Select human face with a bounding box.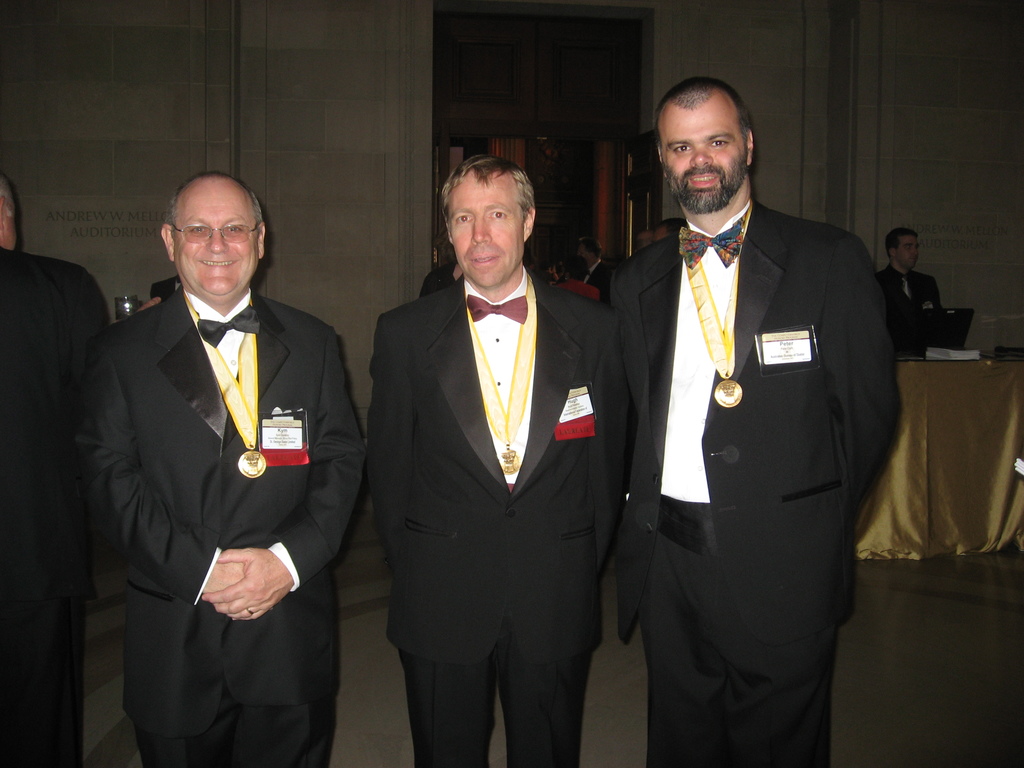
174 192 257 301.
